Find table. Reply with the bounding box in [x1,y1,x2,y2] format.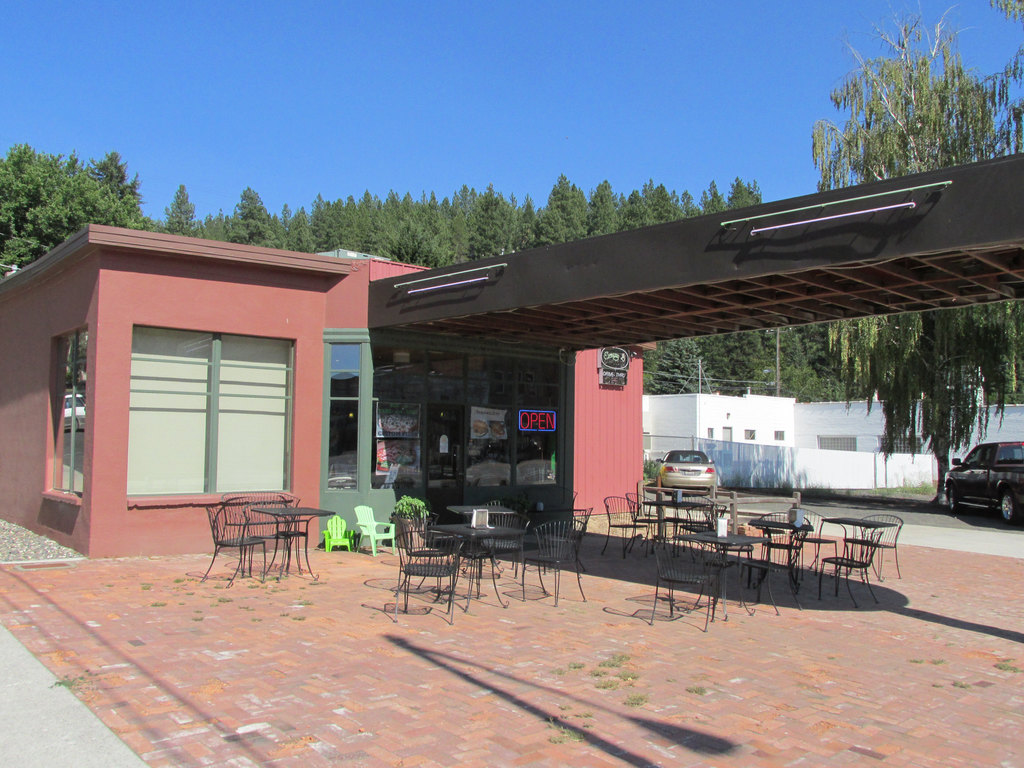
[252,509,337,583].
